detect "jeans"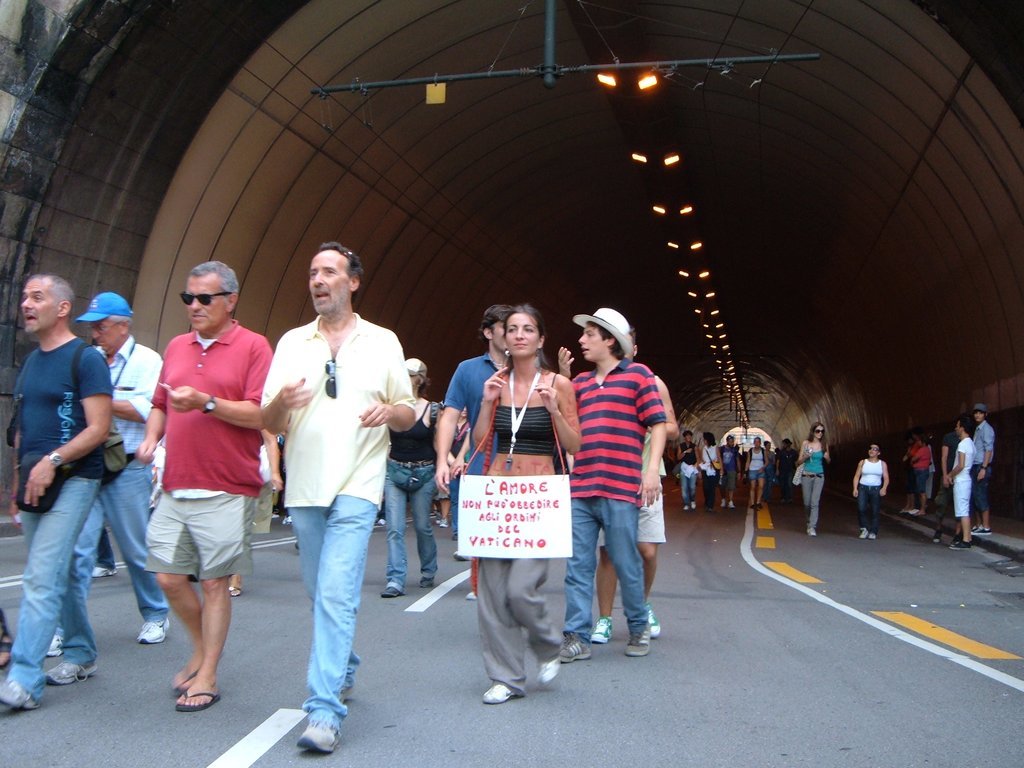
l=290, t=500, r=355, b=727
